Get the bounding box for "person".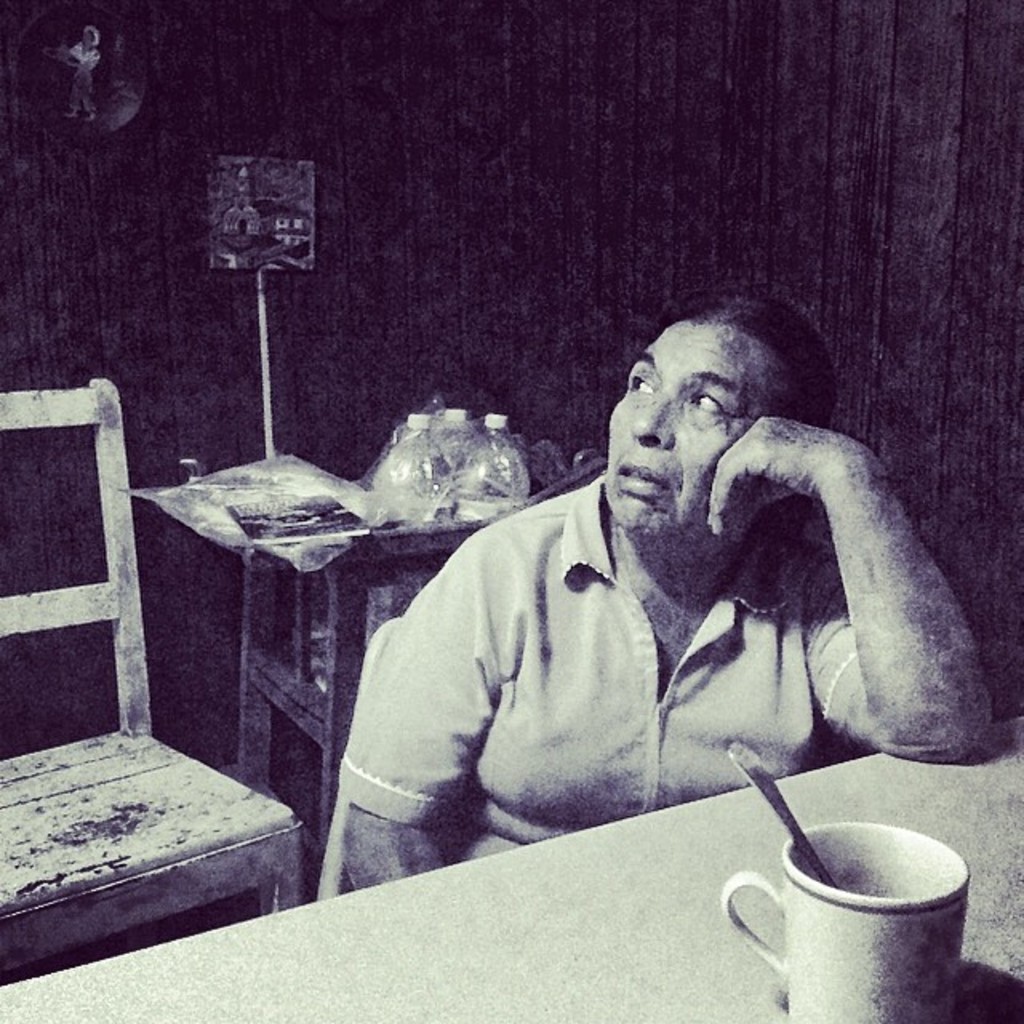
(323,392,971,867).
